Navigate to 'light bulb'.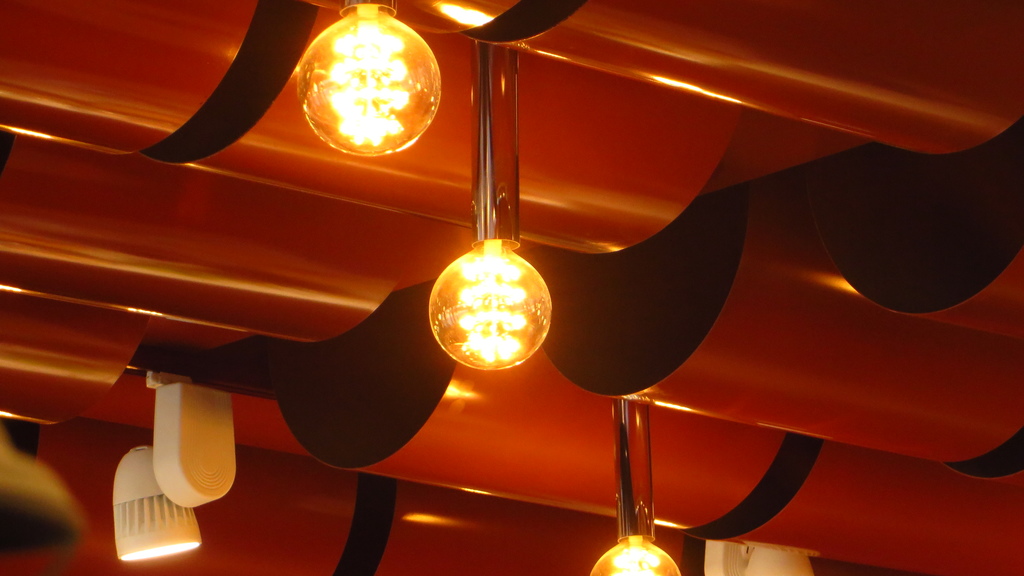
Navigation target: select_region(586, 534, 682, 575).
